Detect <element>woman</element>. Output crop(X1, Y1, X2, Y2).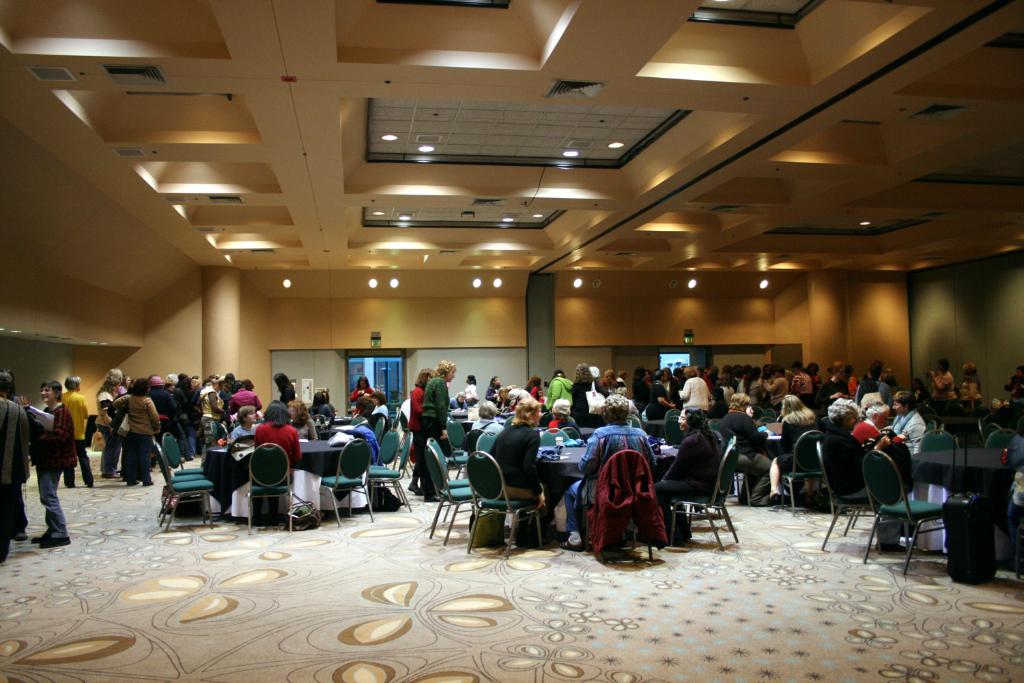
crop(94, 379, 122, 474).
